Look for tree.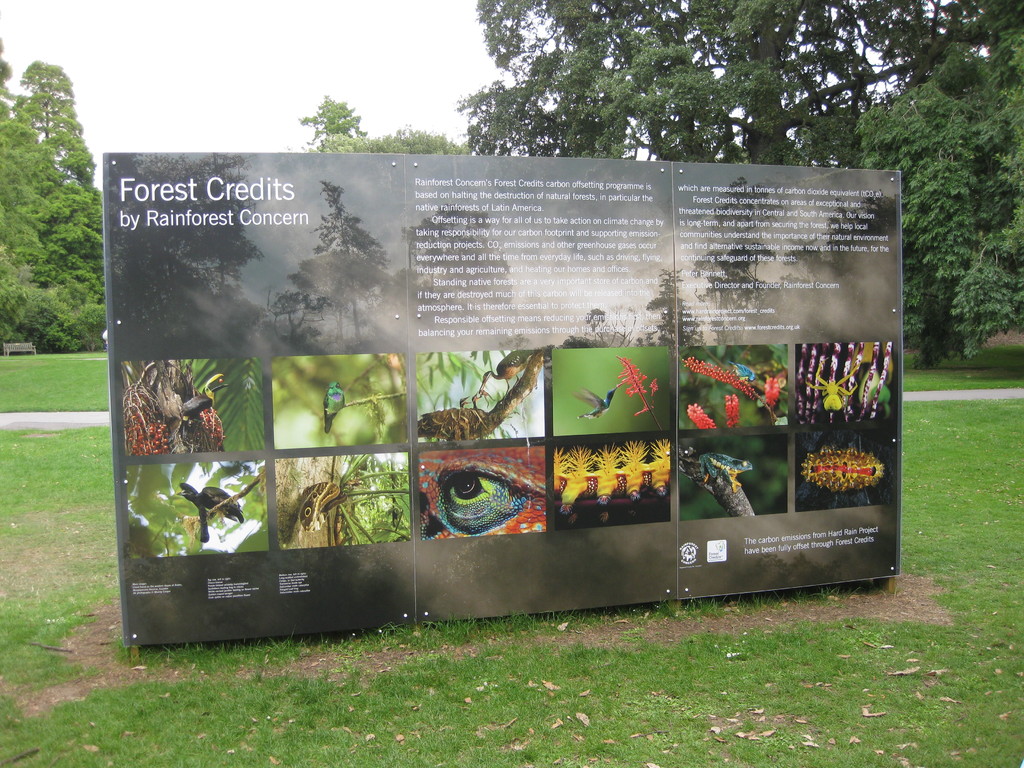
Found: <bbox>860, 28, 1023, 363</bbox>.
